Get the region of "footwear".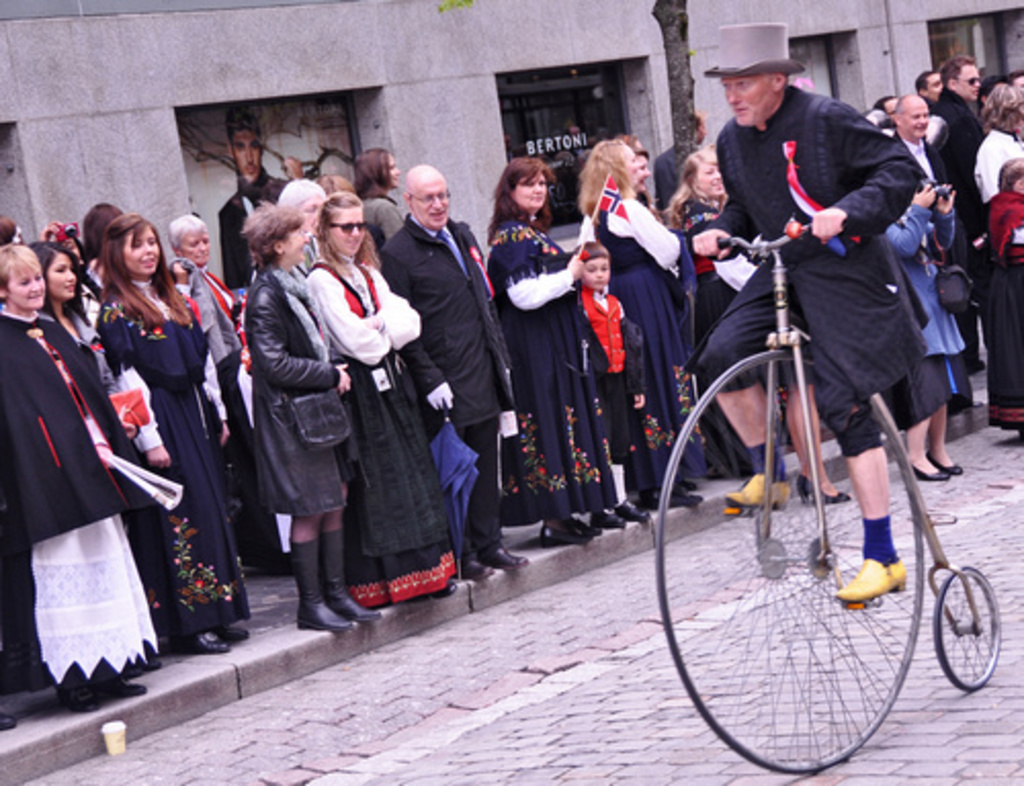
(328, 596, 383, 618).
